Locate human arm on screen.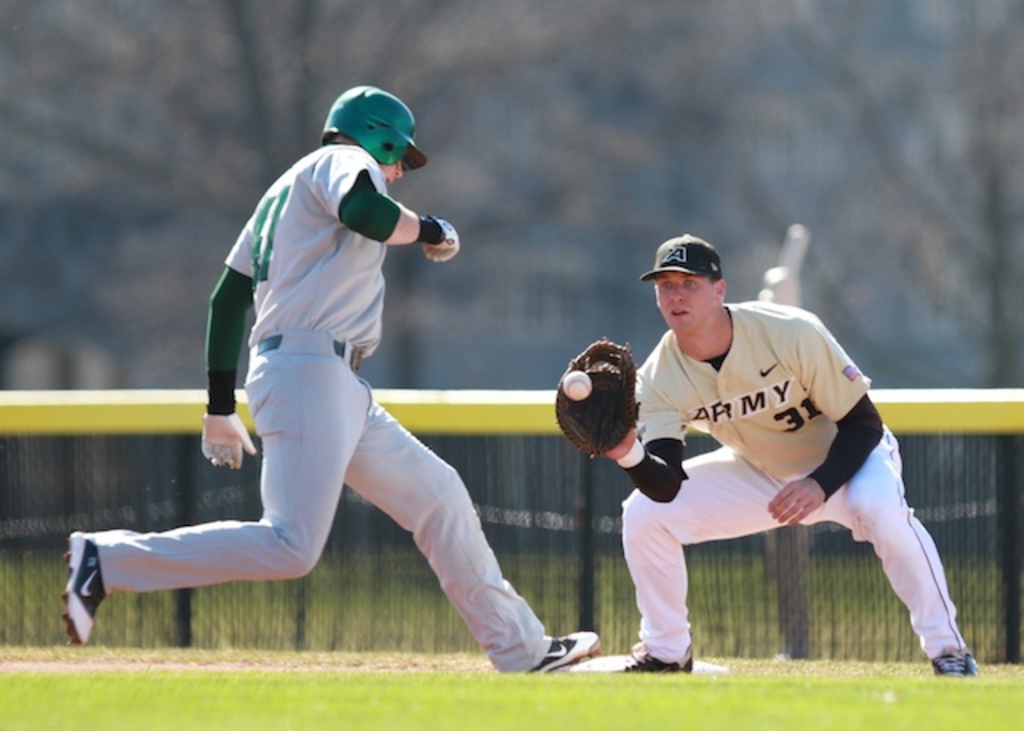
On screen at 198 197 267 478.
